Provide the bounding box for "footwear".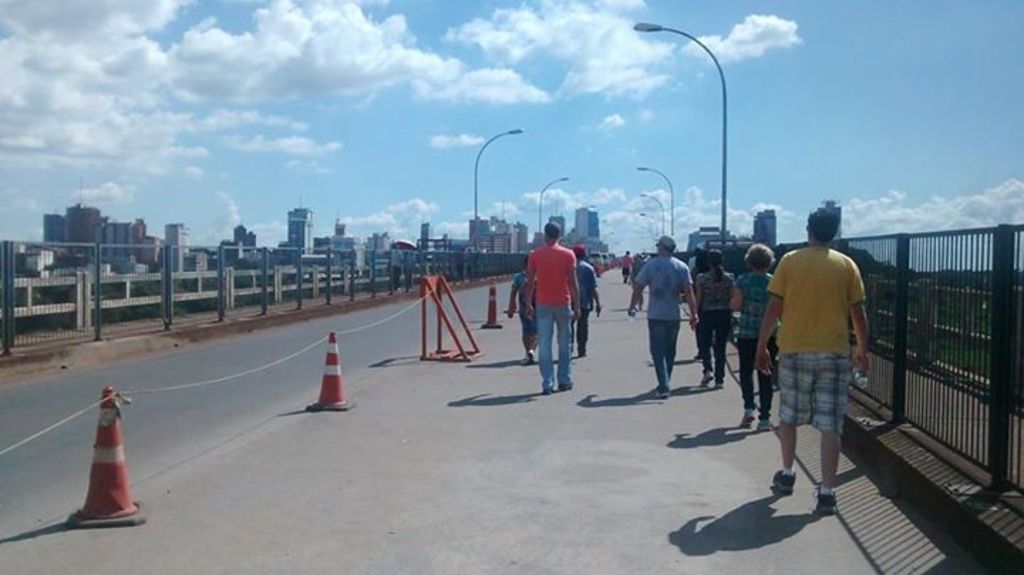
l=548, t=384, r=558, b=397.
